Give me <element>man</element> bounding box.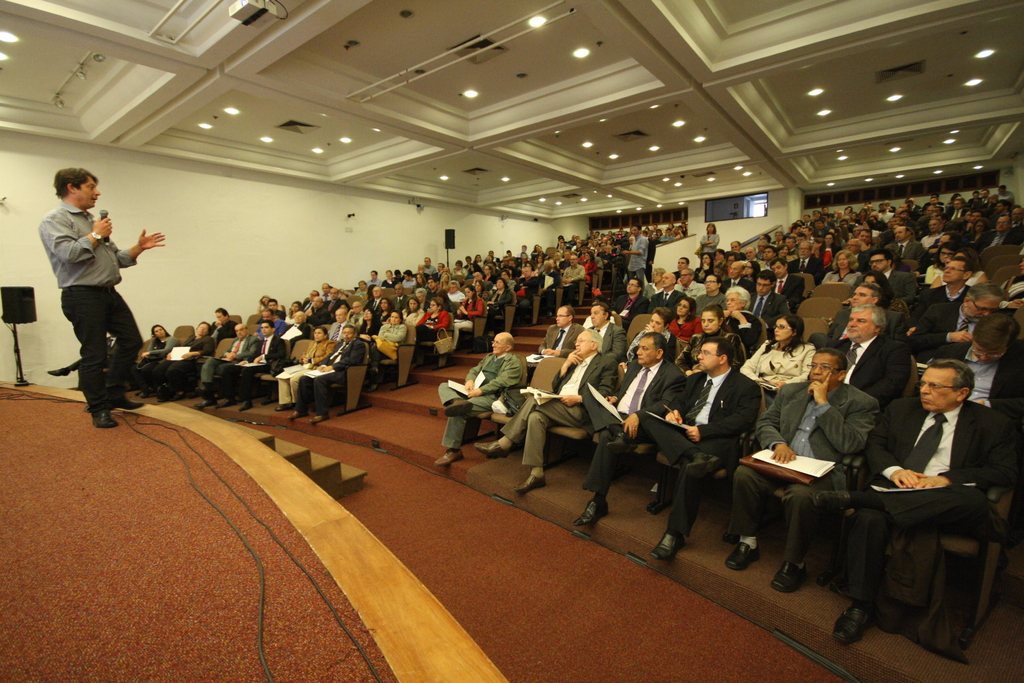
bbox=[1010, 205, 1023, 226].
